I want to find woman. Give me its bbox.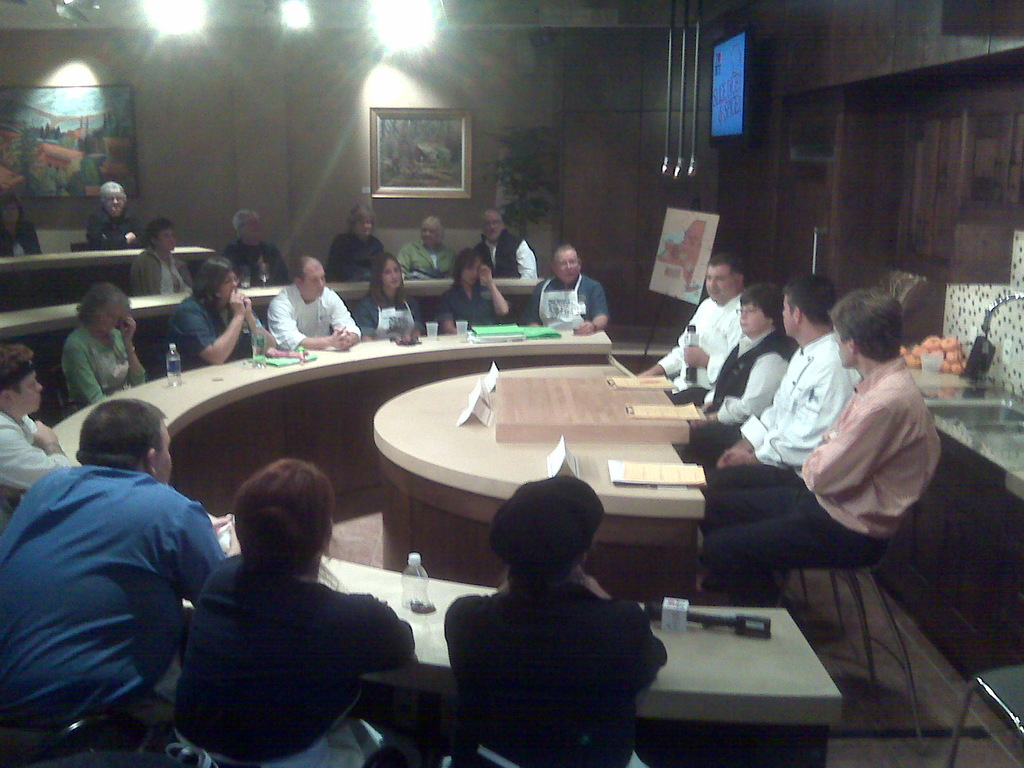
162,449,396,740.
